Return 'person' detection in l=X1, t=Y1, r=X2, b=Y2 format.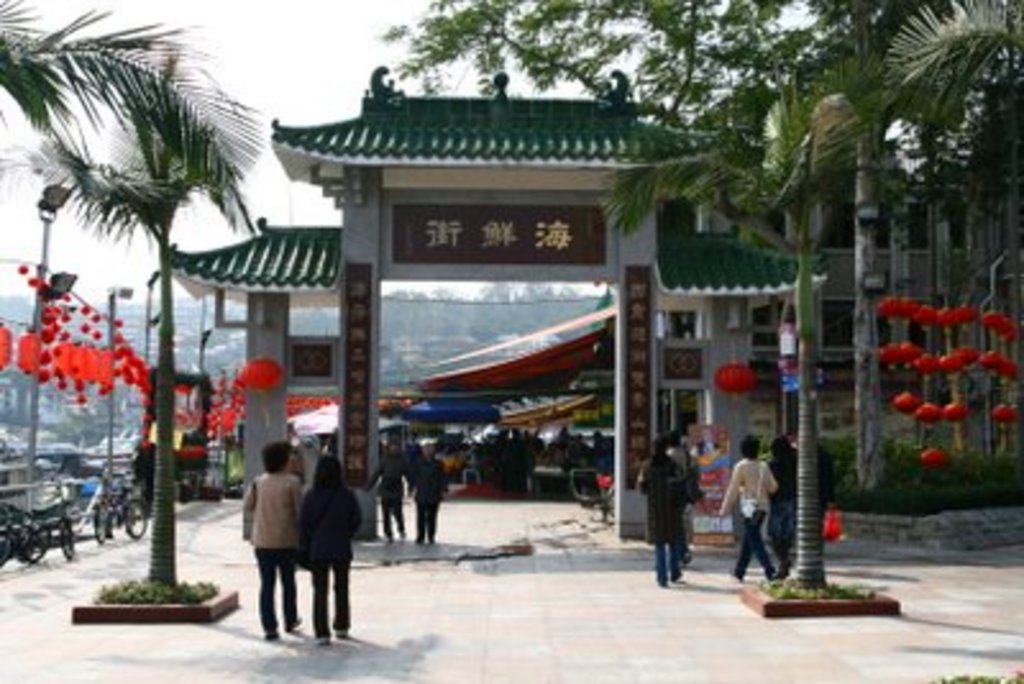
l=243, t=441, r=302, b=640.
